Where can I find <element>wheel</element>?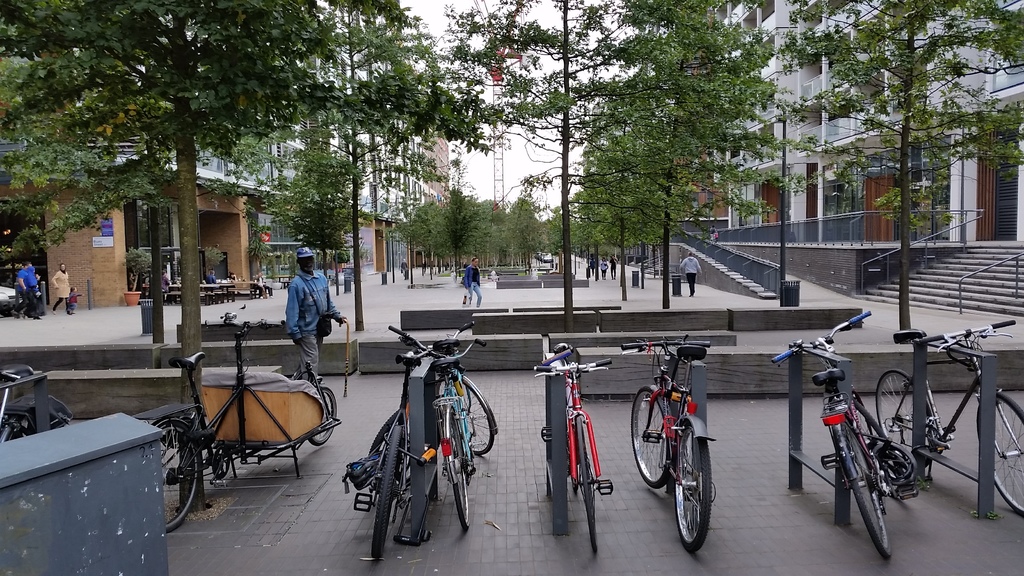
You can find it at BBox(438, 373, 499, 457).
